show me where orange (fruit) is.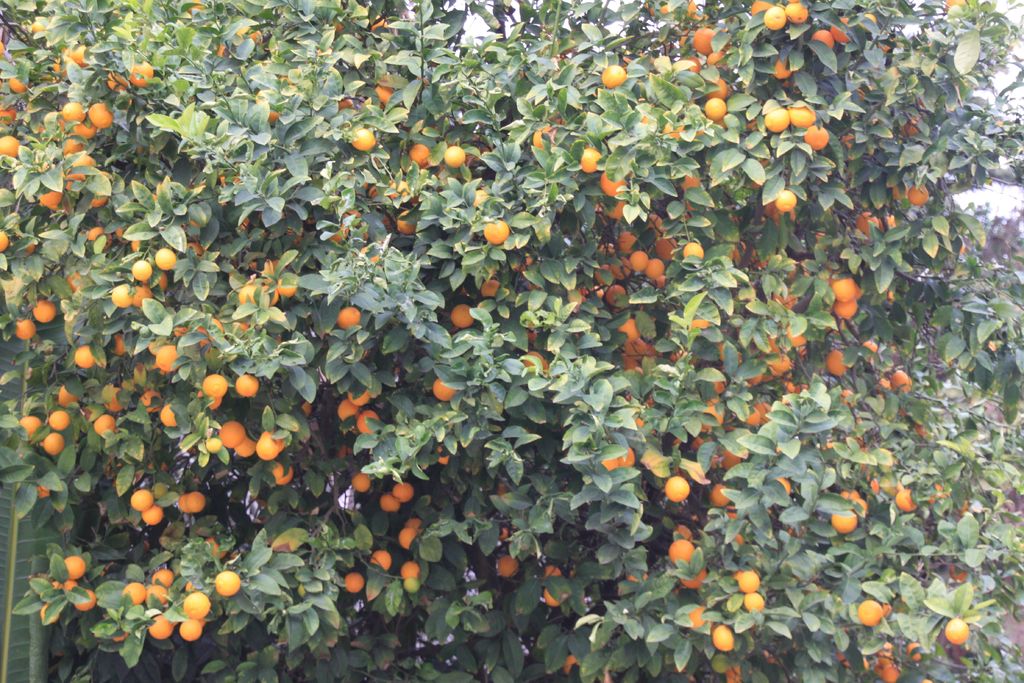
orange (fruit) is at bbox=(76, 584, 96, 614).
